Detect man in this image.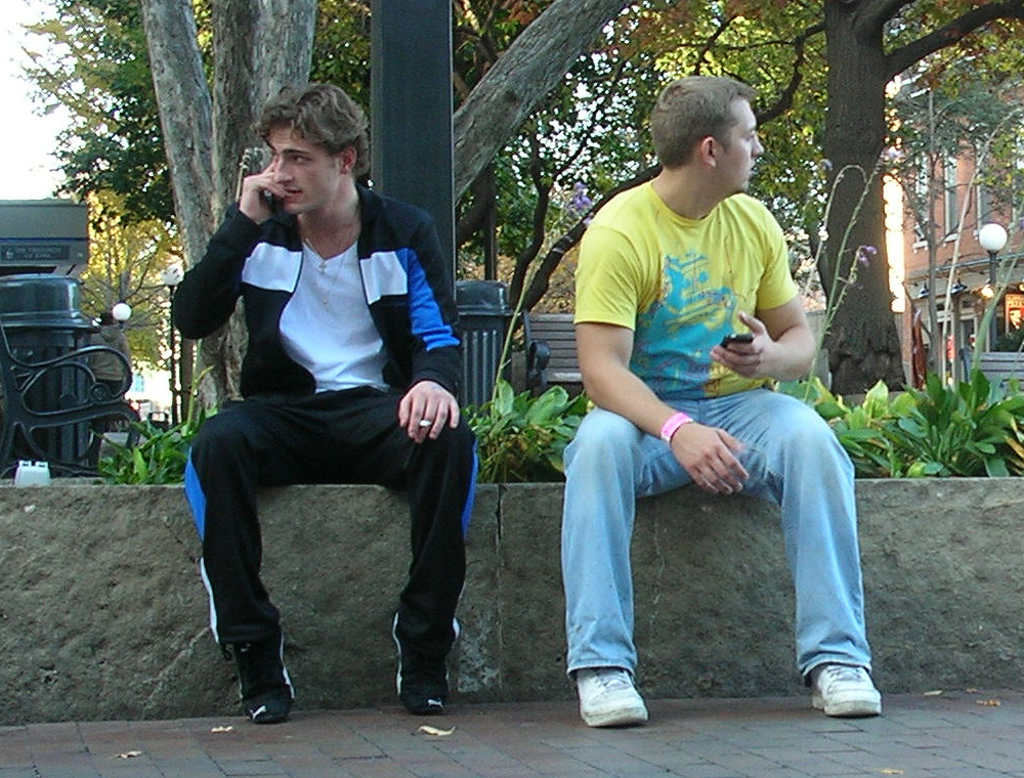
Detection: 165/78/488/724.
